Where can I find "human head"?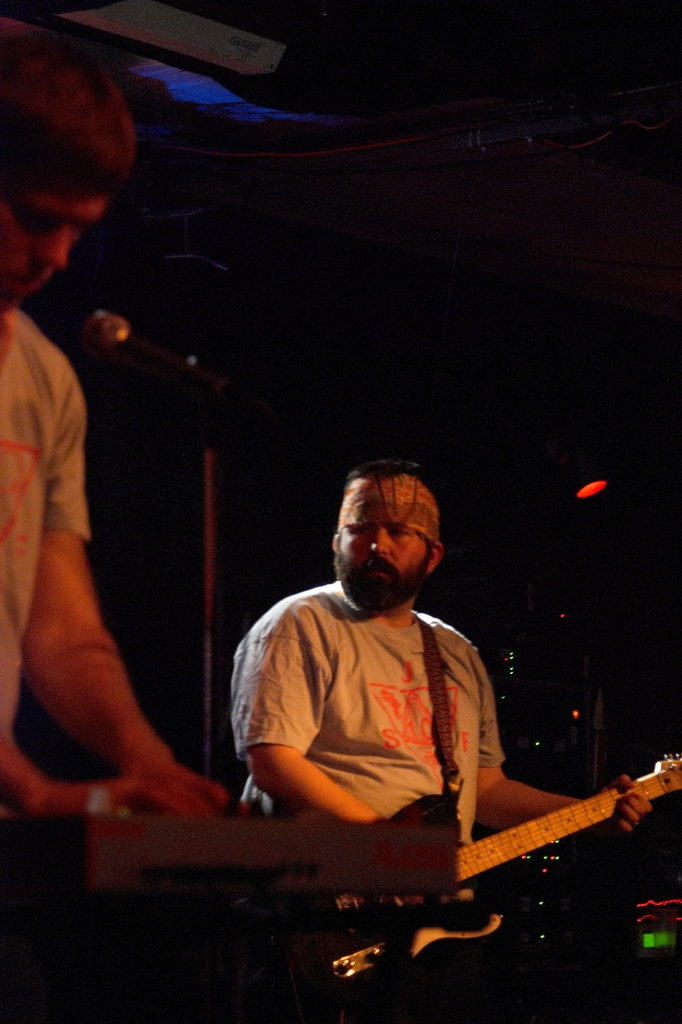
You can find it at select_region(0, 18, 134, 308).
